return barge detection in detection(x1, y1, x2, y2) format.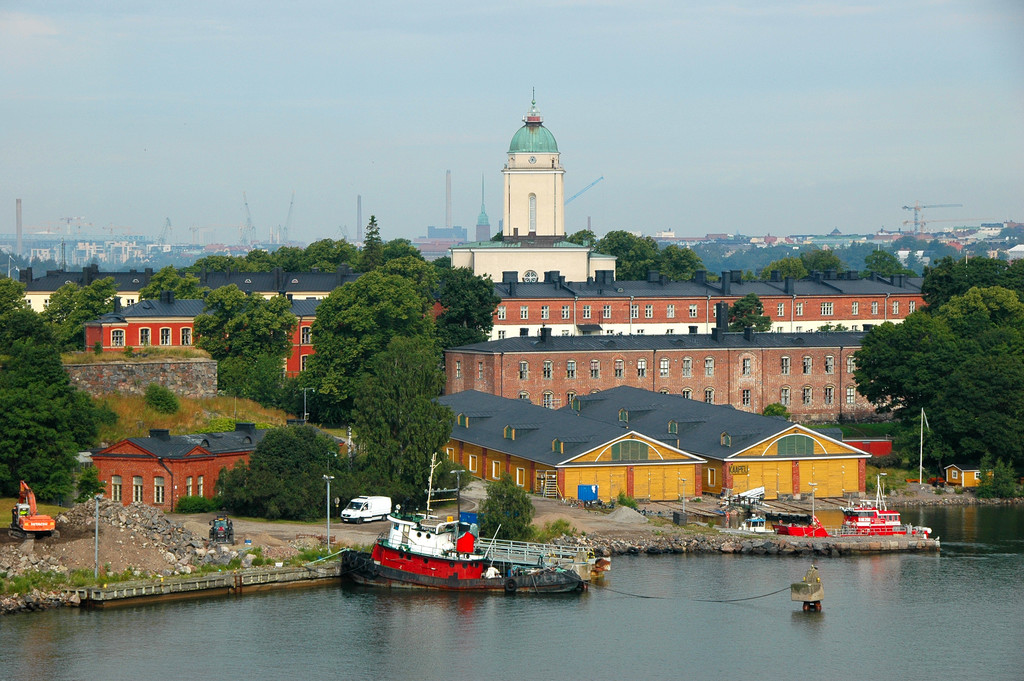
detection(771, 474, 928, 537).
